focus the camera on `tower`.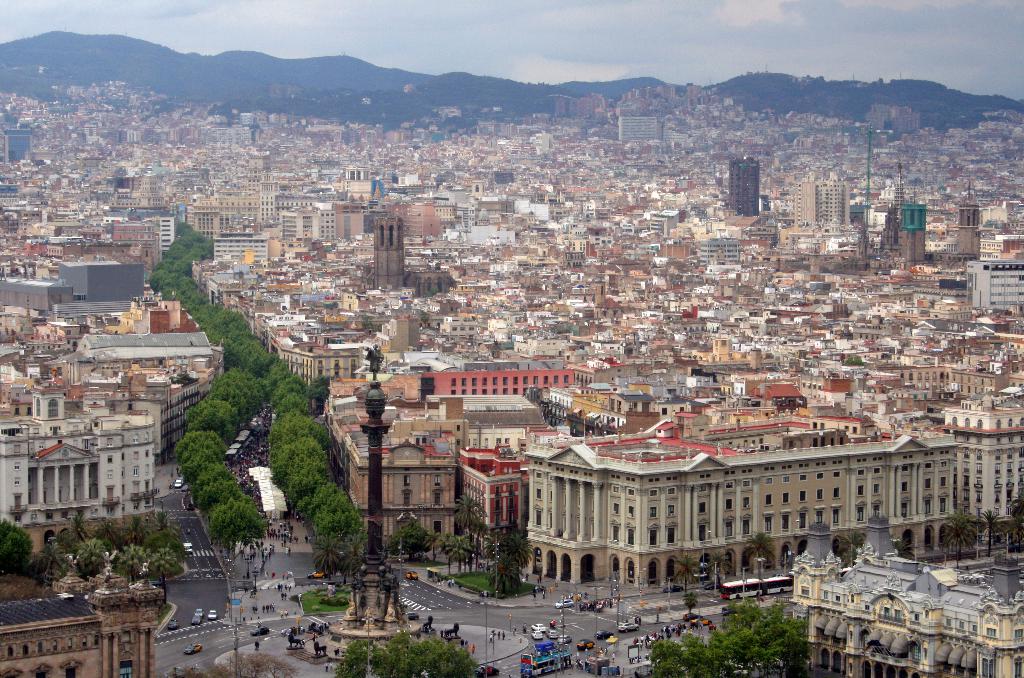
Focus region: bbox(209, 222, 273, 275).
